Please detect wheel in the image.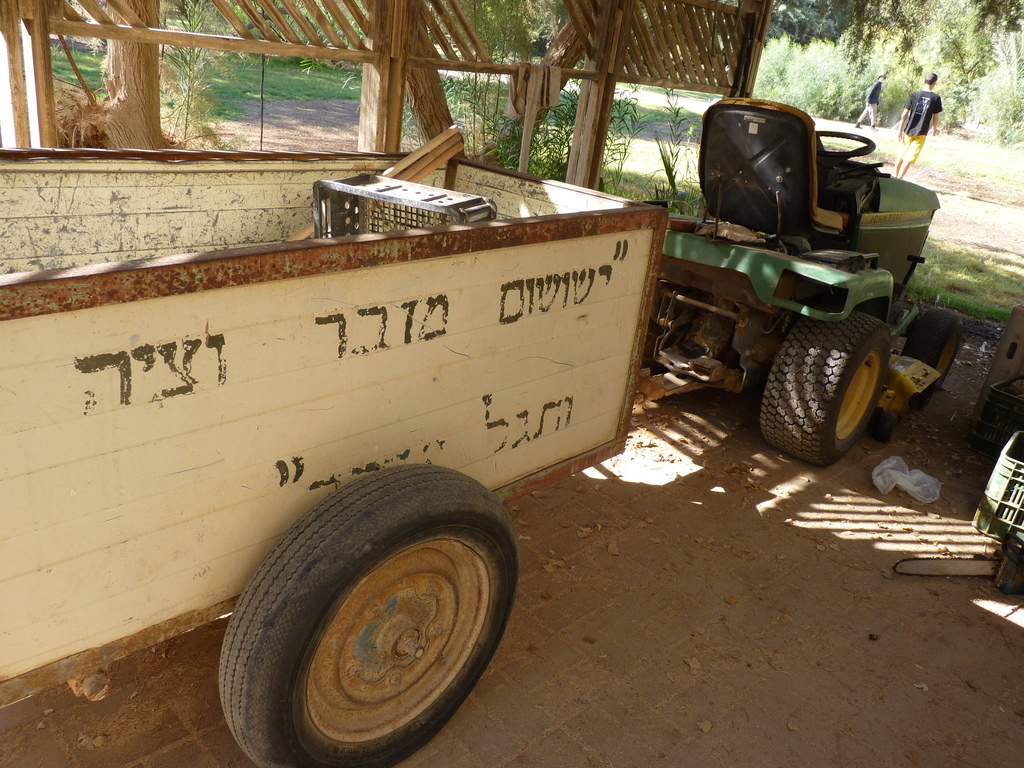
814,126,875,168.
